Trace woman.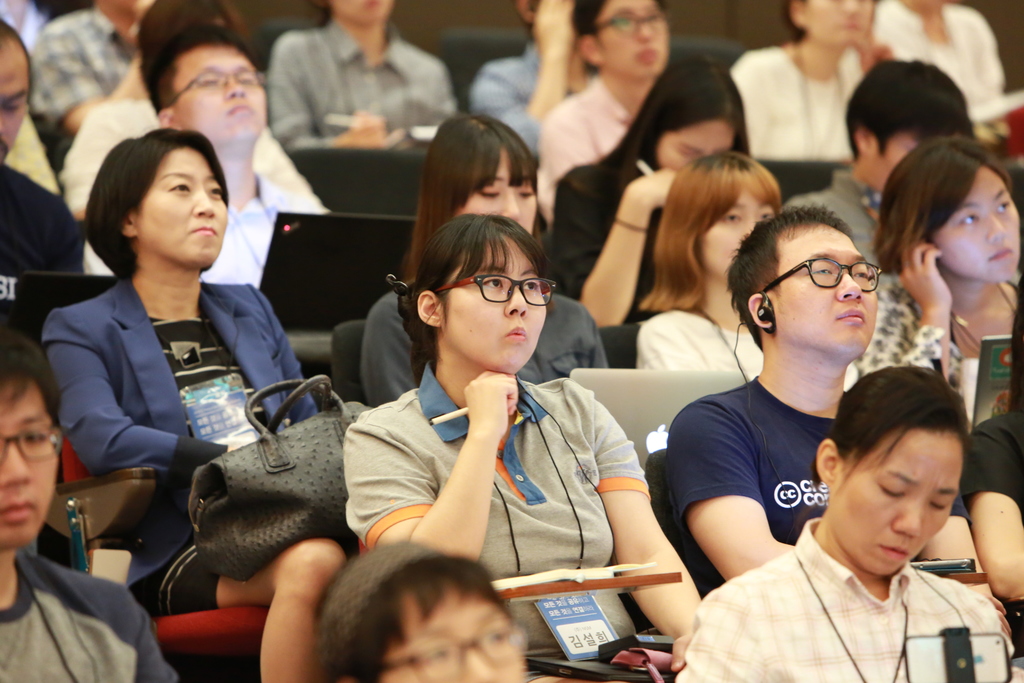
Traced to (358,112,607,409).
